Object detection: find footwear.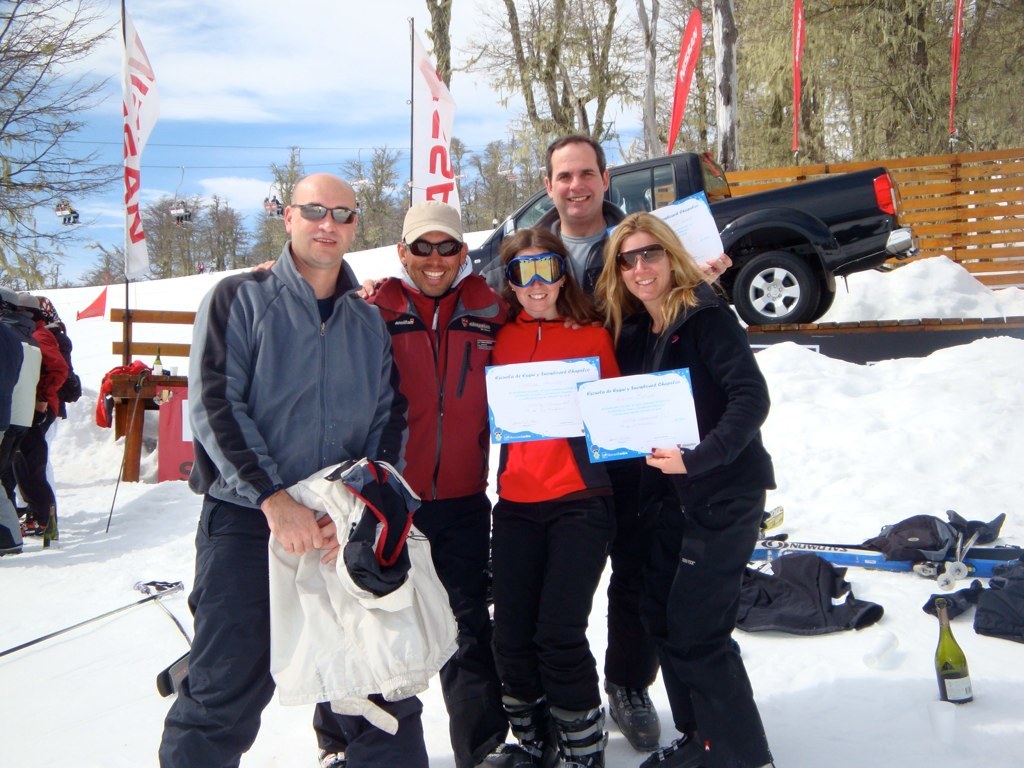
[left=471, top=744, right=537, bottom=767].
